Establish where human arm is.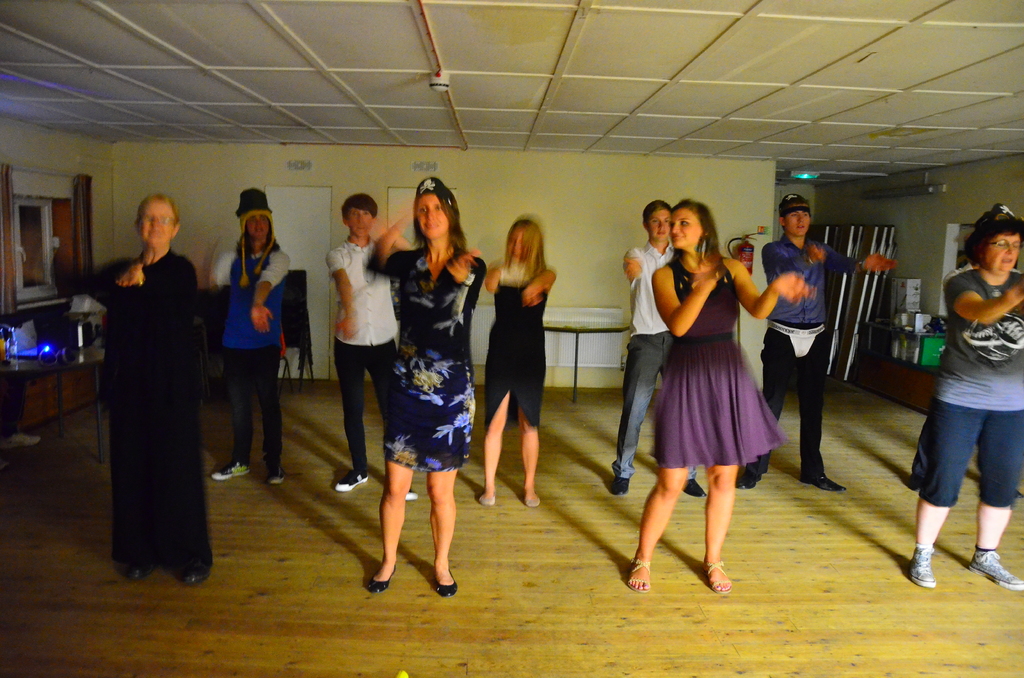
Established at (left=118, top=261, right=187, bottom=336).
